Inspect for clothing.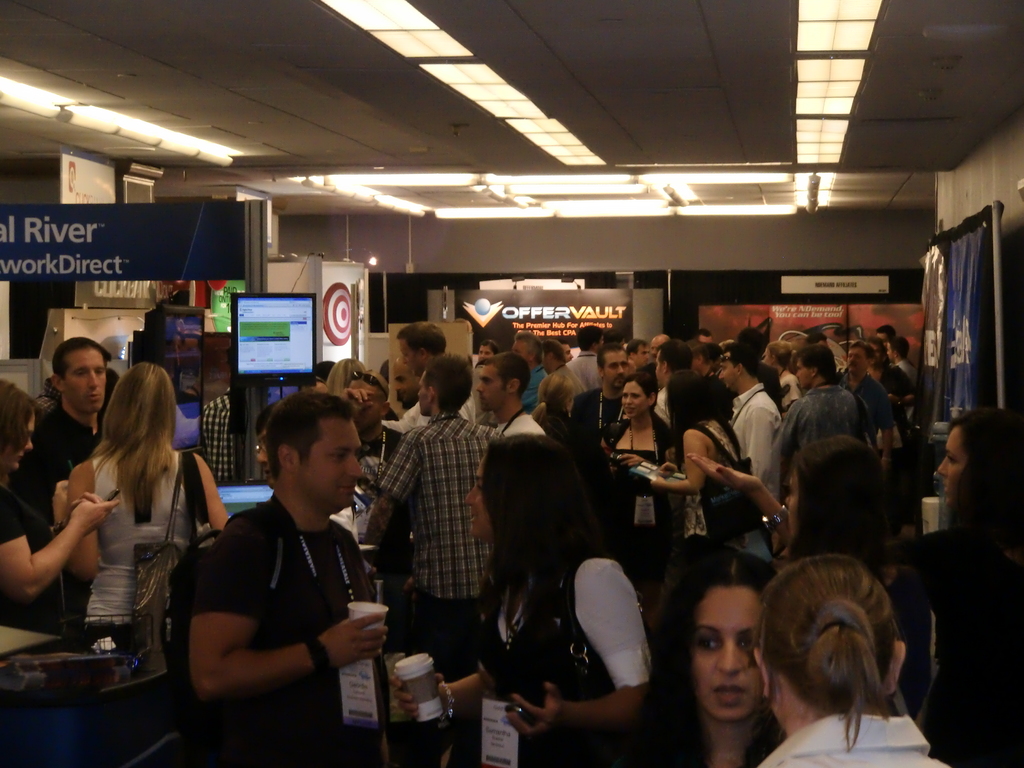
Inspection: l=754, t=714, r=956, b=767.
